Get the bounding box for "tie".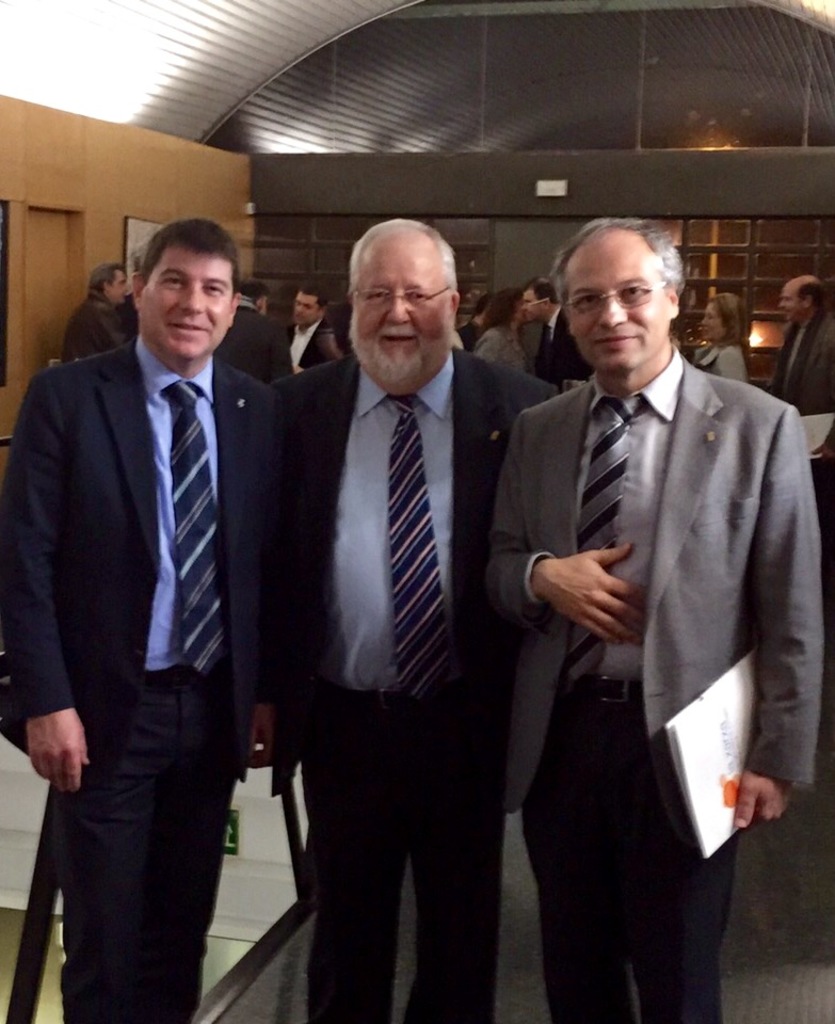
bbox=[160, 384, 238, 681].
